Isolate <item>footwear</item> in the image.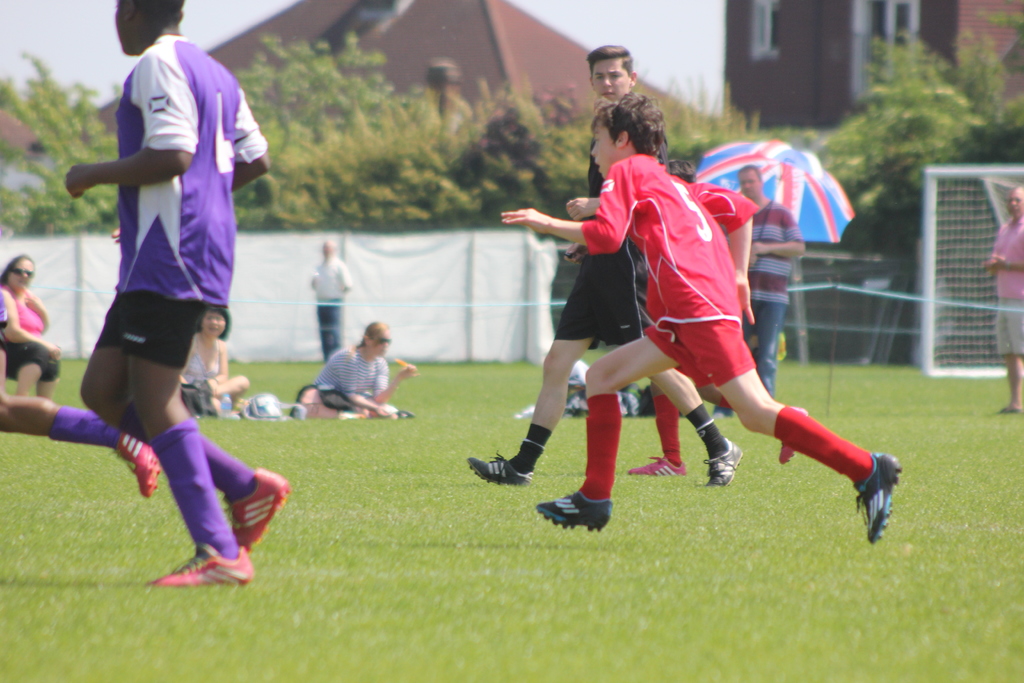
Isolated region: [855, 452, 905, 547].
